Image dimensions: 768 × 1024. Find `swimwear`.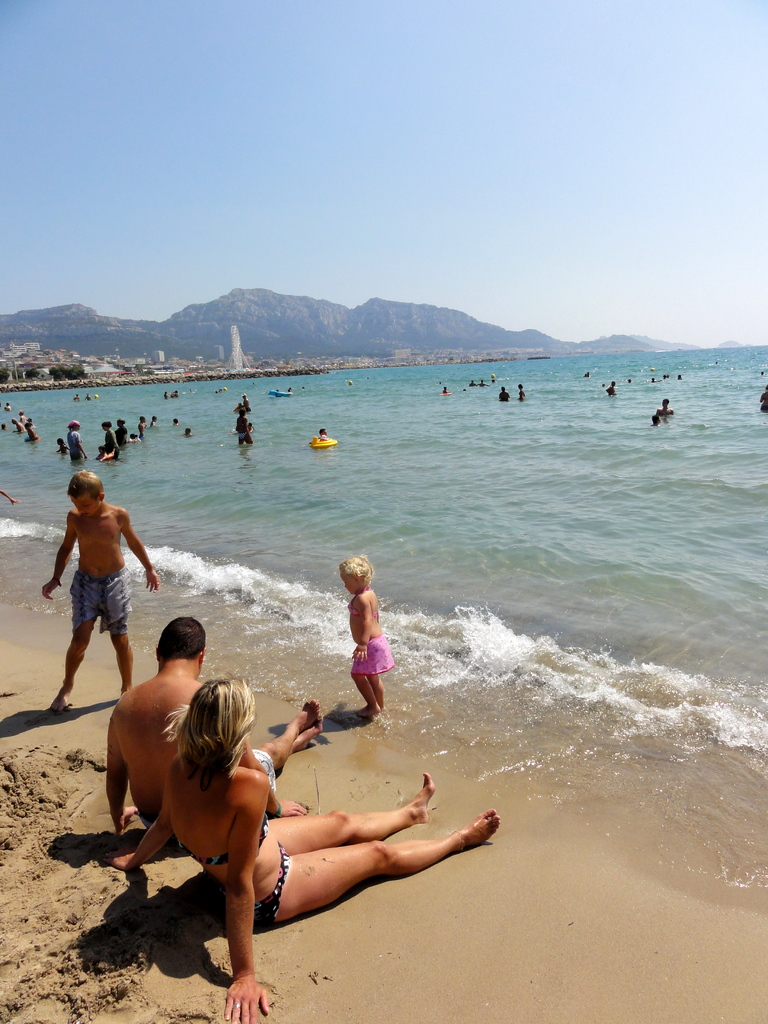
x1=350 y1=633 x2=394 y2=676.
